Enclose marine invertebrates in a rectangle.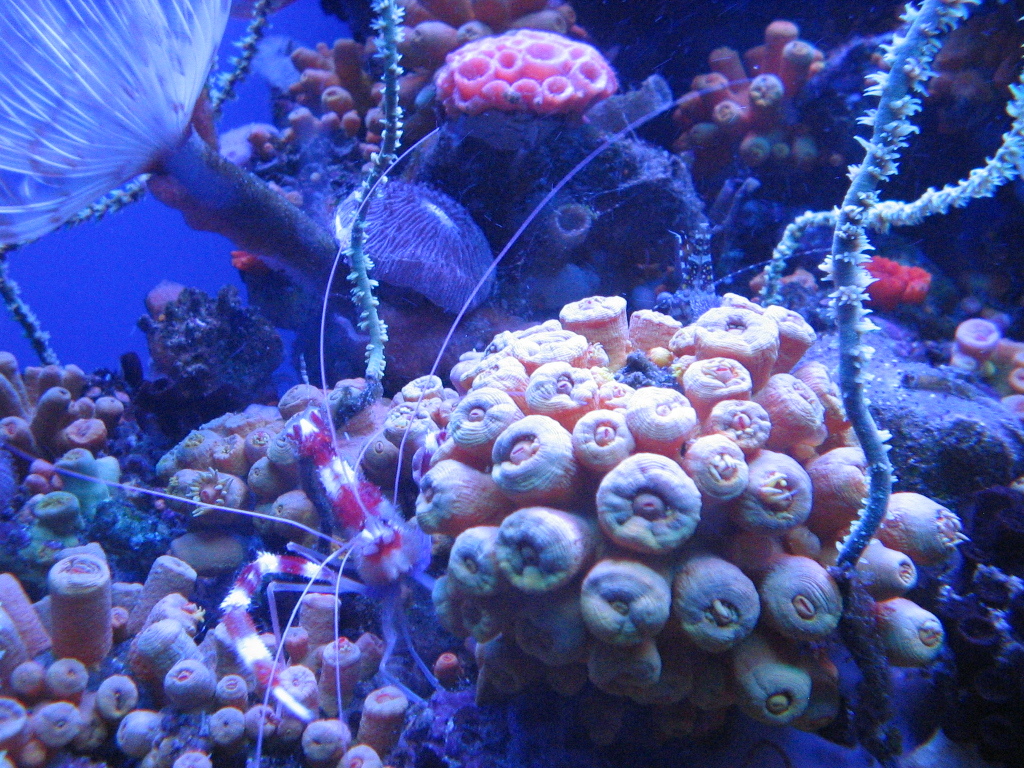
x1=852 y1=538 x2=932 y2=590.
